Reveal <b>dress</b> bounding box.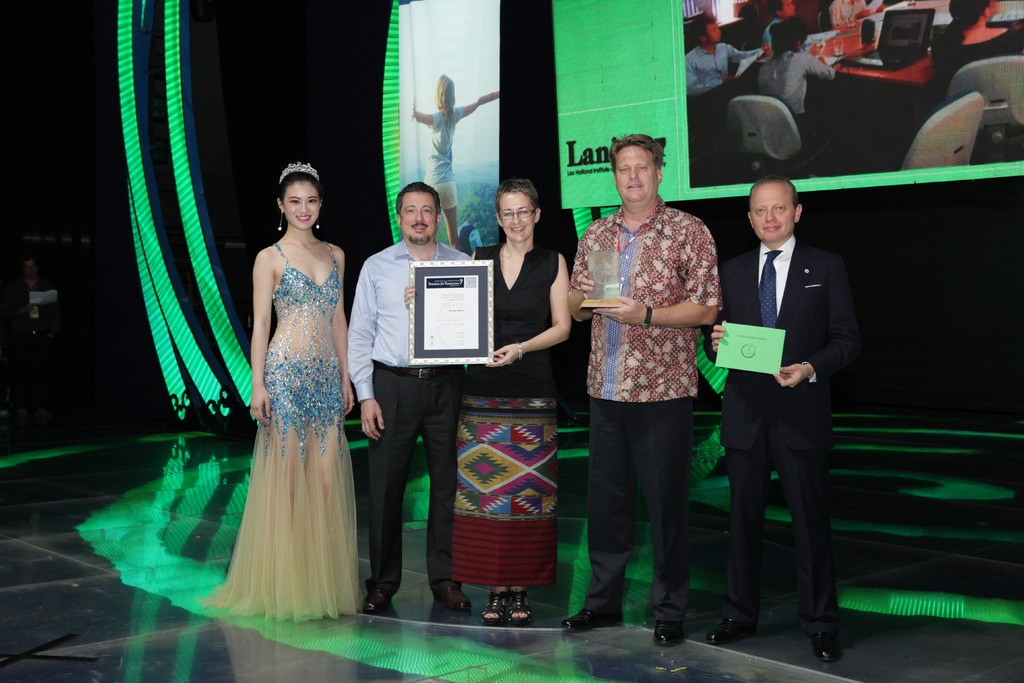
Revealed: 199 241 362 626.
